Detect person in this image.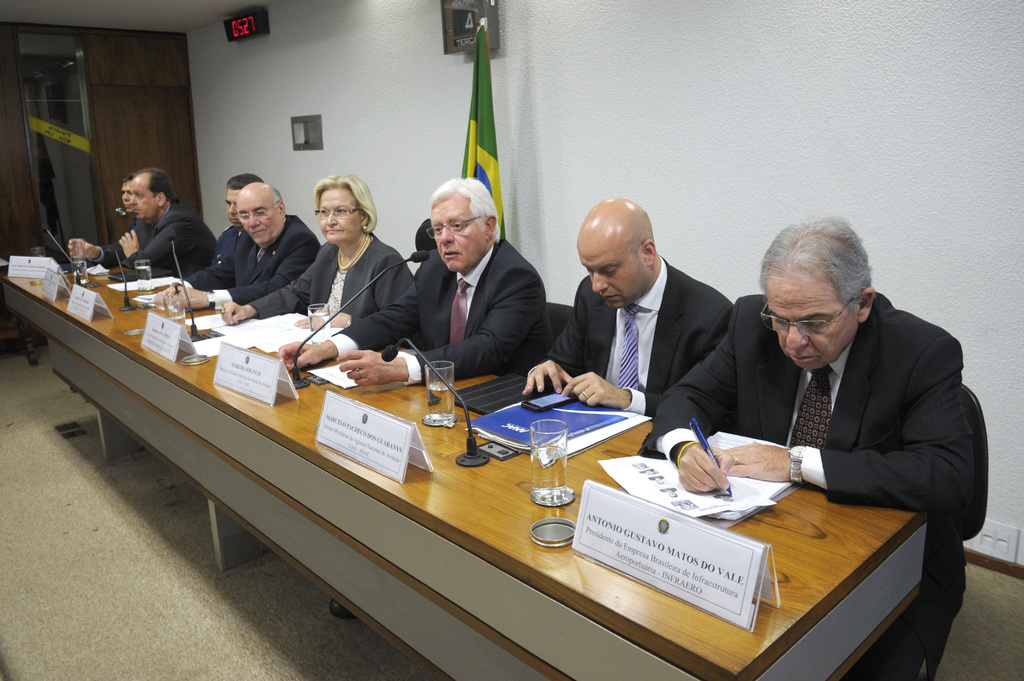
Detection: x1=155 y1=177 x2=319 y2=297.
